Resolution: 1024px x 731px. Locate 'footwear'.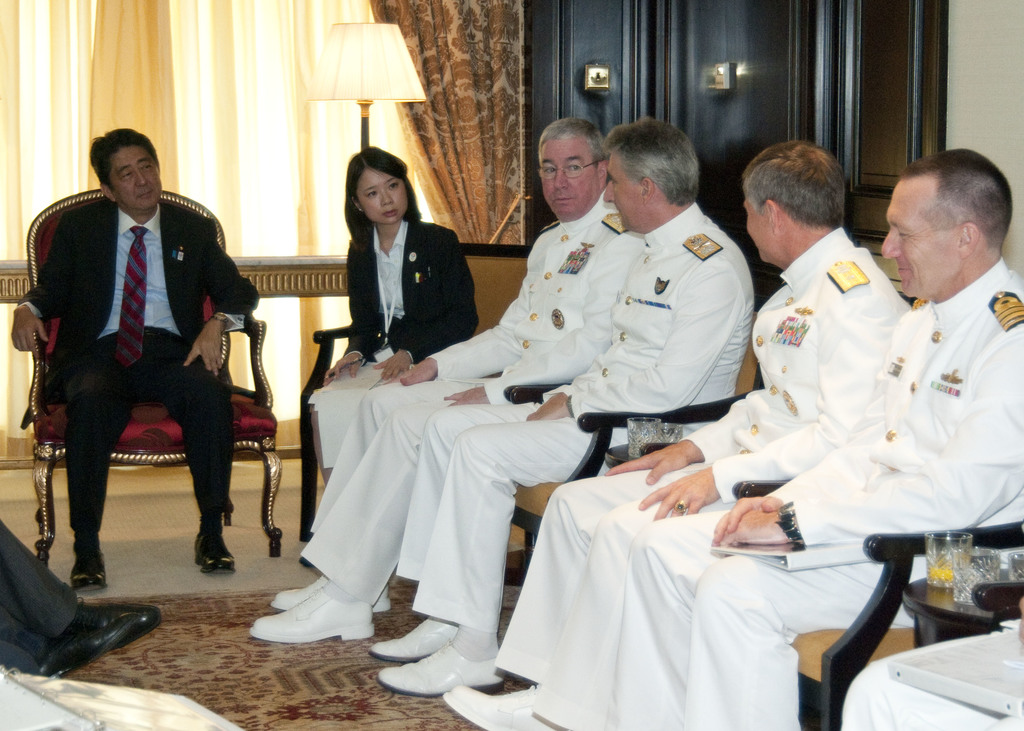
{"x1": 33, "y1": 598, "x2": 162, "y2": 684}.
